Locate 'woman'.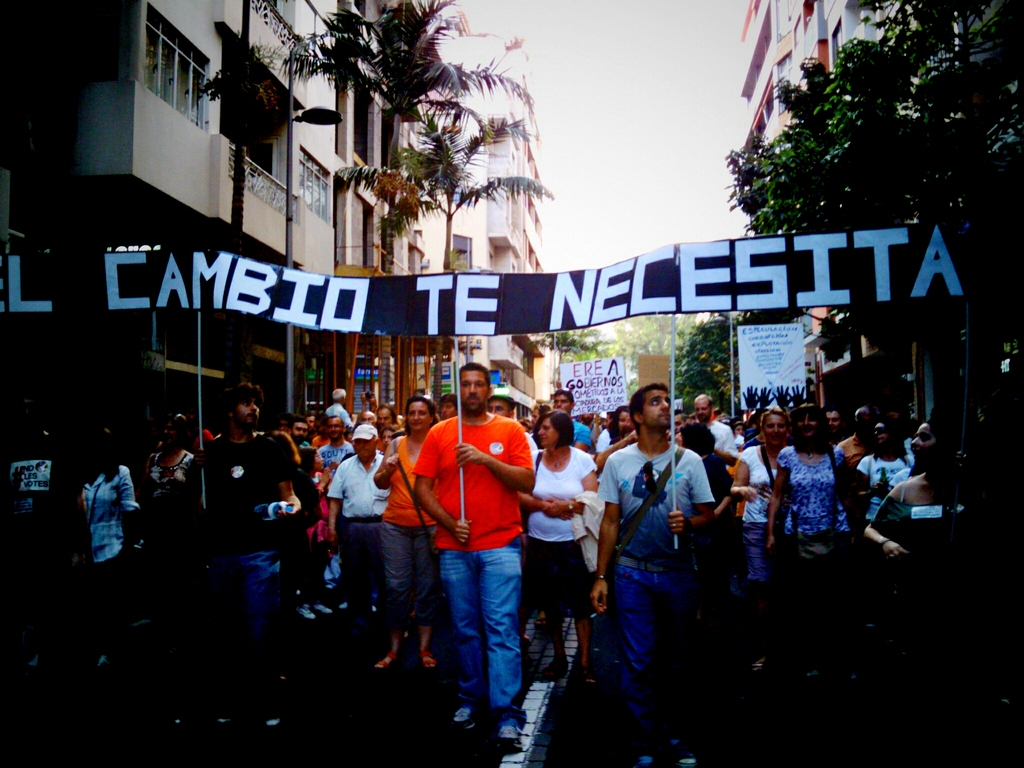
Bounding box: [858,412,967,575].
